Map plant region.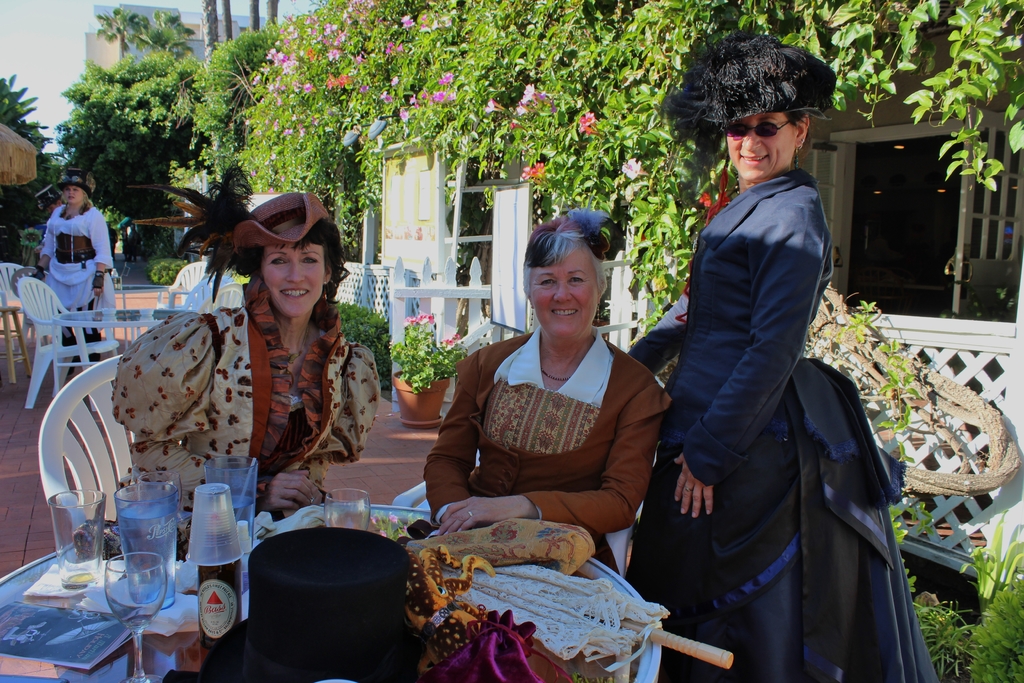
Mapped to locate(127, 158, 265, 313).
